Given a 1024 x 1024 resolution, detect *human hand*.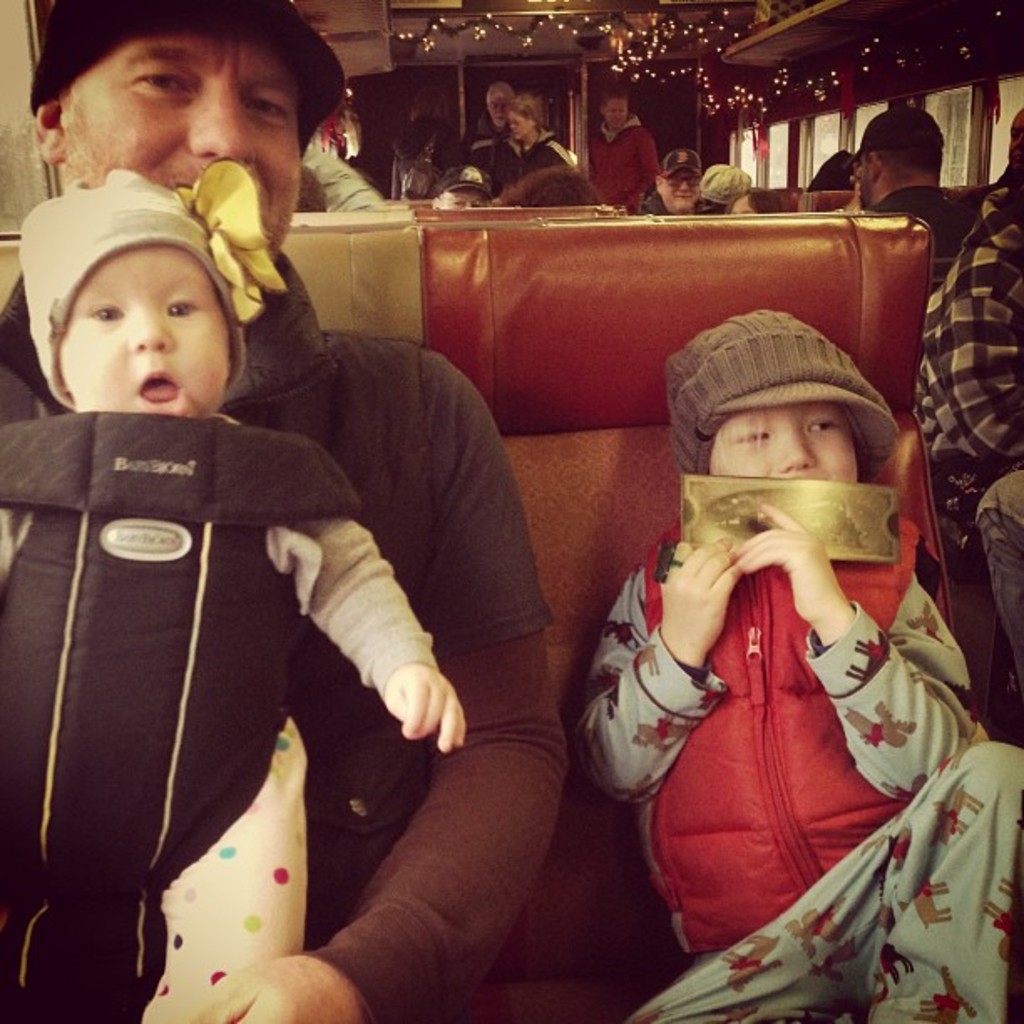
[735, 495, 852, 619].
